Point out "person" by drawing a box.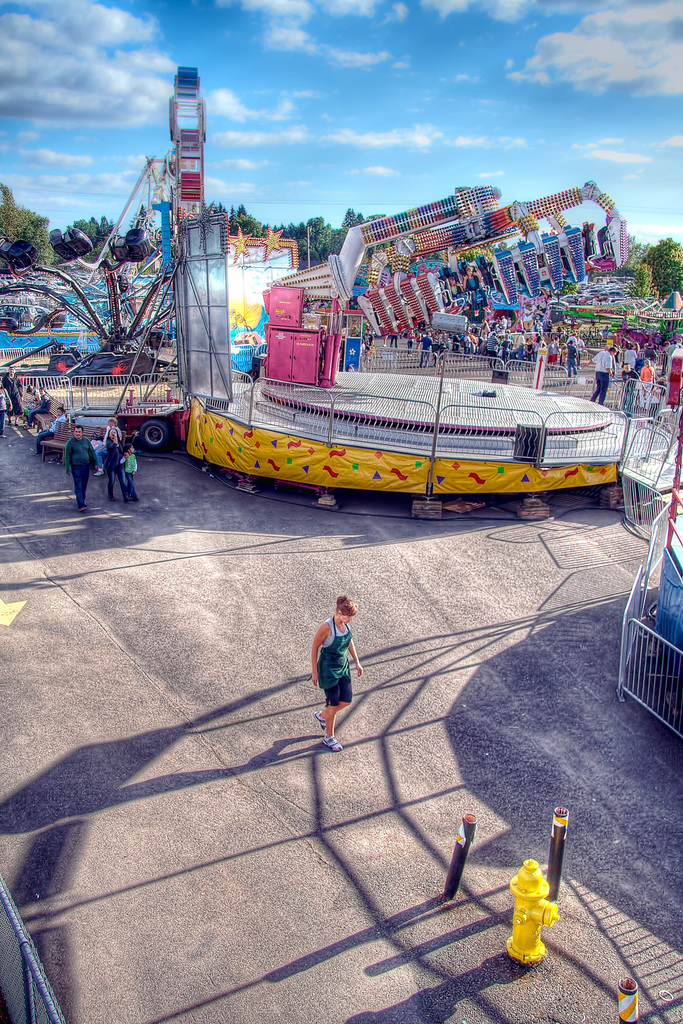
[120,444,141,502].
